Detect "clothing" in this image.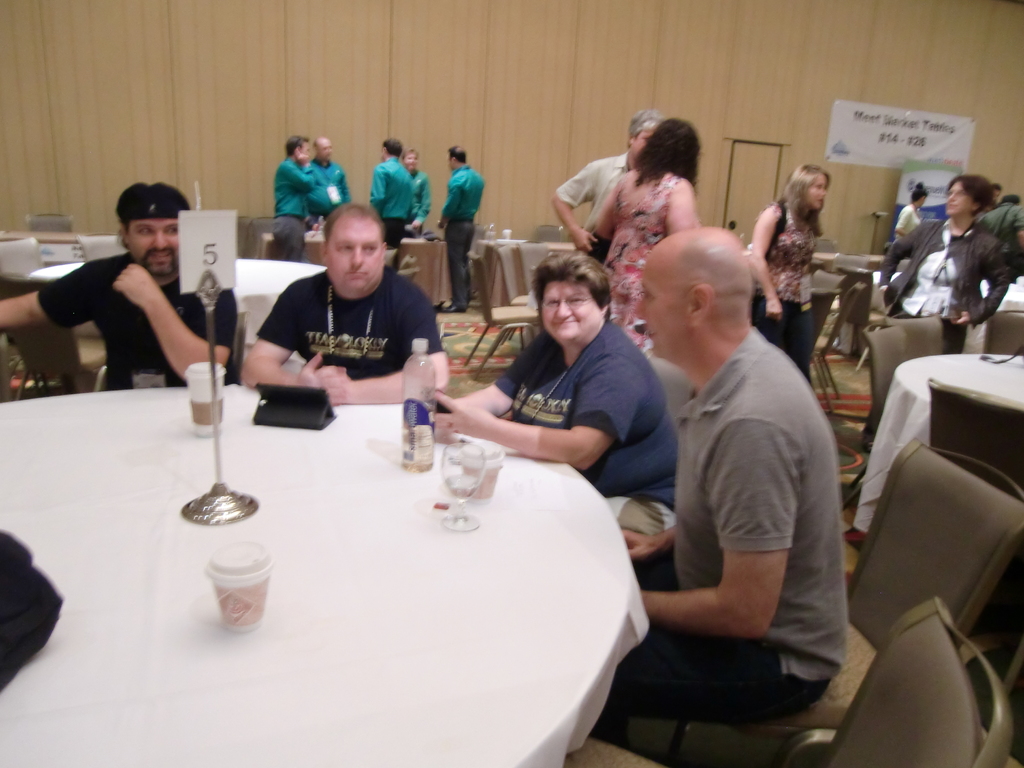
Detection: left=368, top=158, right=414, bottom=245.
